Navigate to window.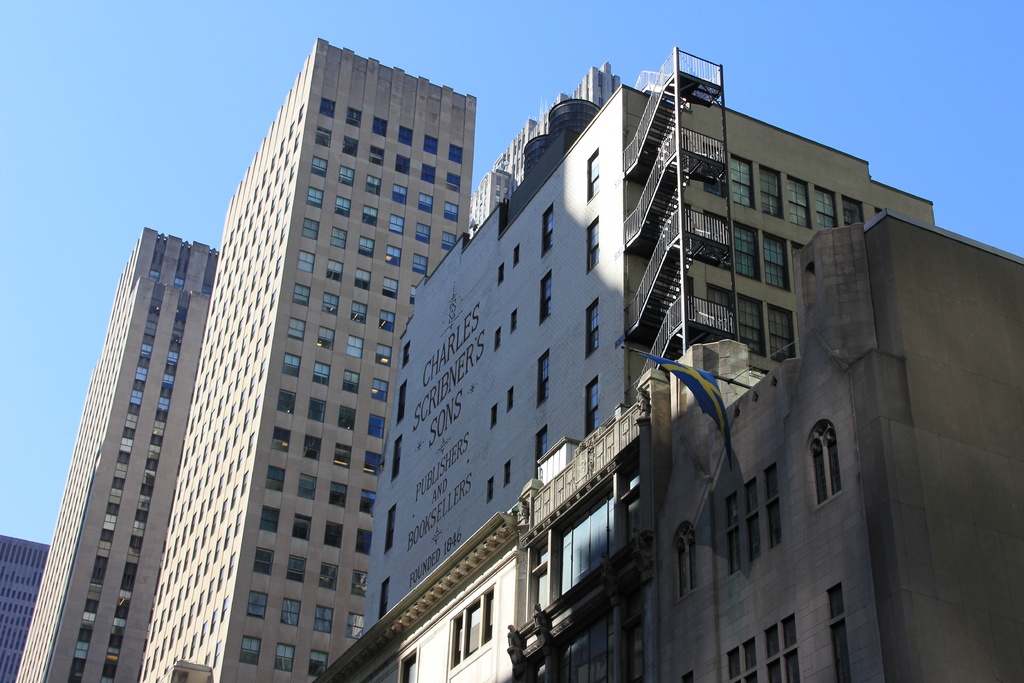
Navigation target: bbox=[330, 227, 356, 248].
